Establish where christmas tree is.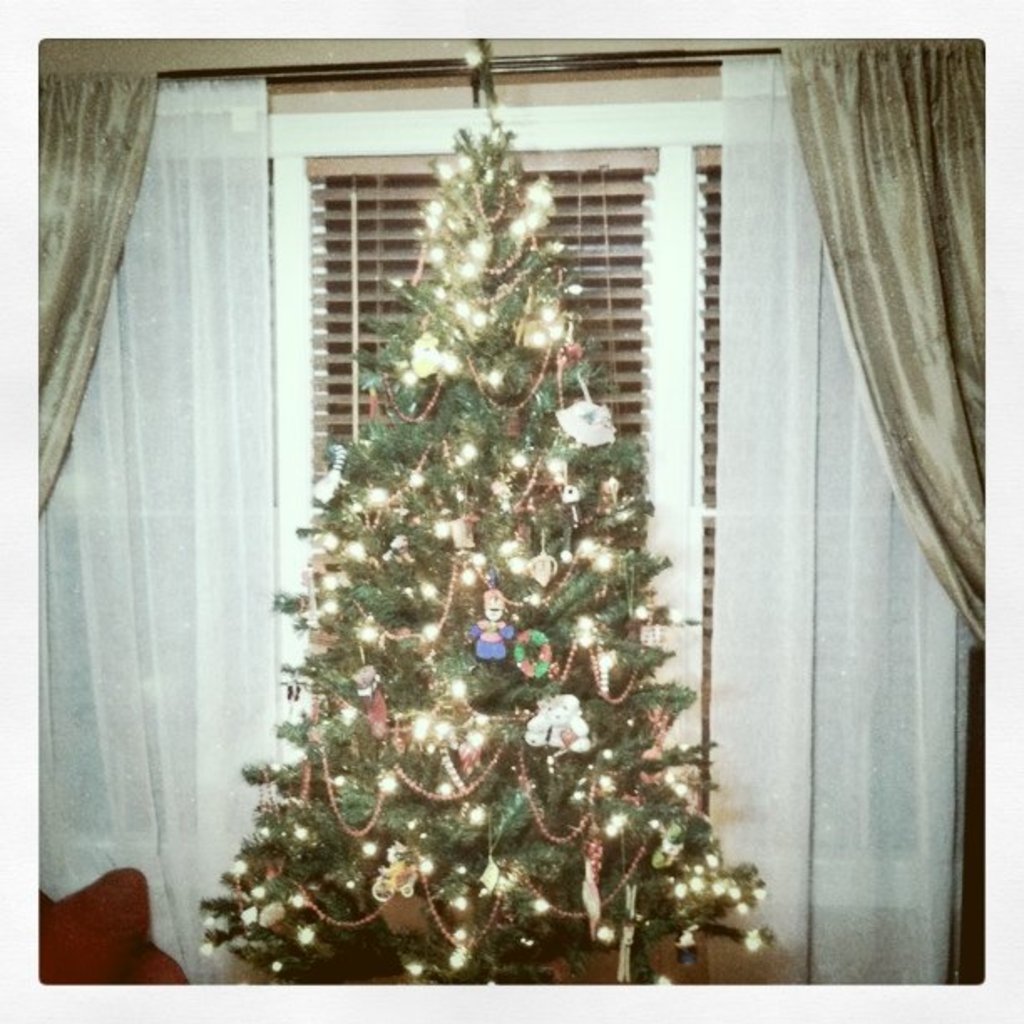
Established at region(179, 32, 800, 984).
